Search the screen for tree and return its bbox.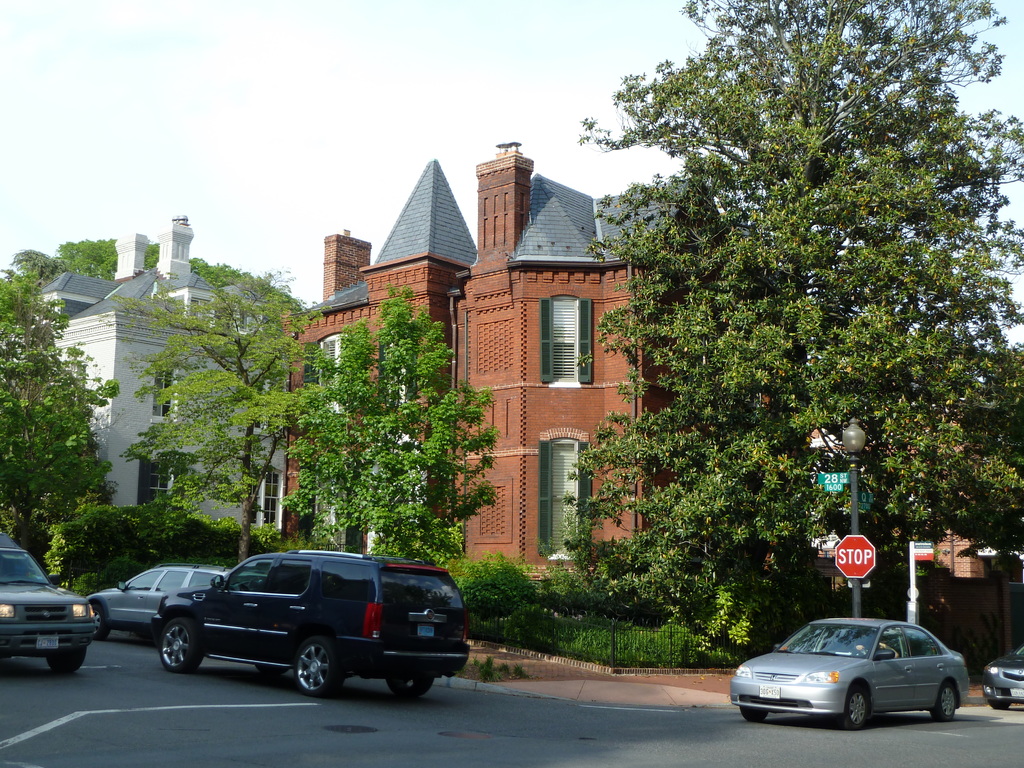
Found: BBox(0, 338, 131, 589).
